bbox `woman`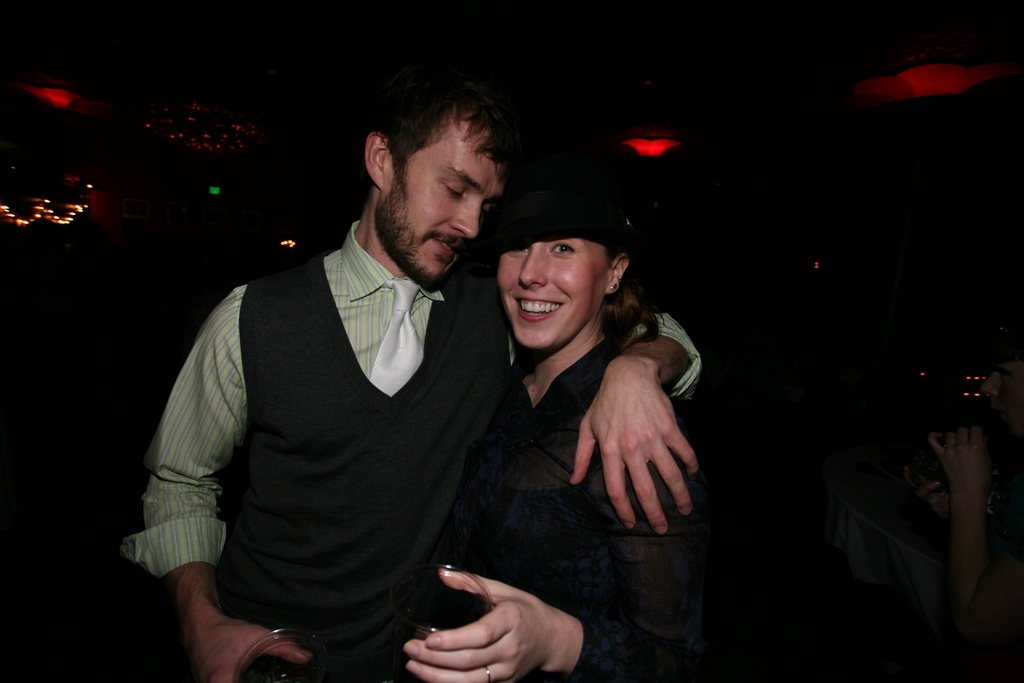
425:156:713:660
